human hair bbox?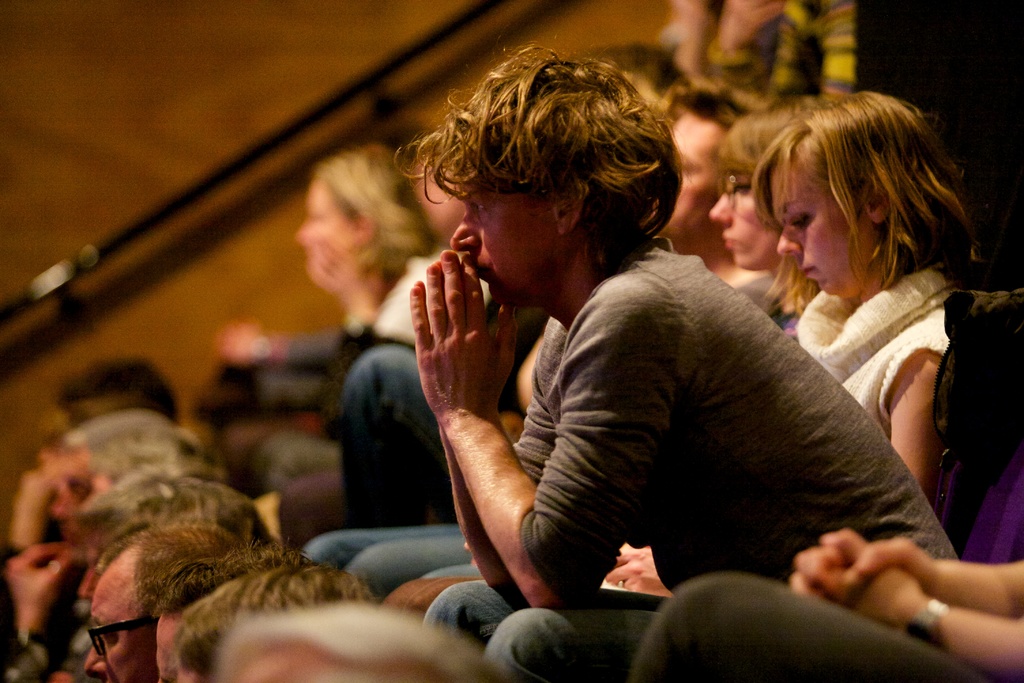
crop(93, 519, 239, 603)
